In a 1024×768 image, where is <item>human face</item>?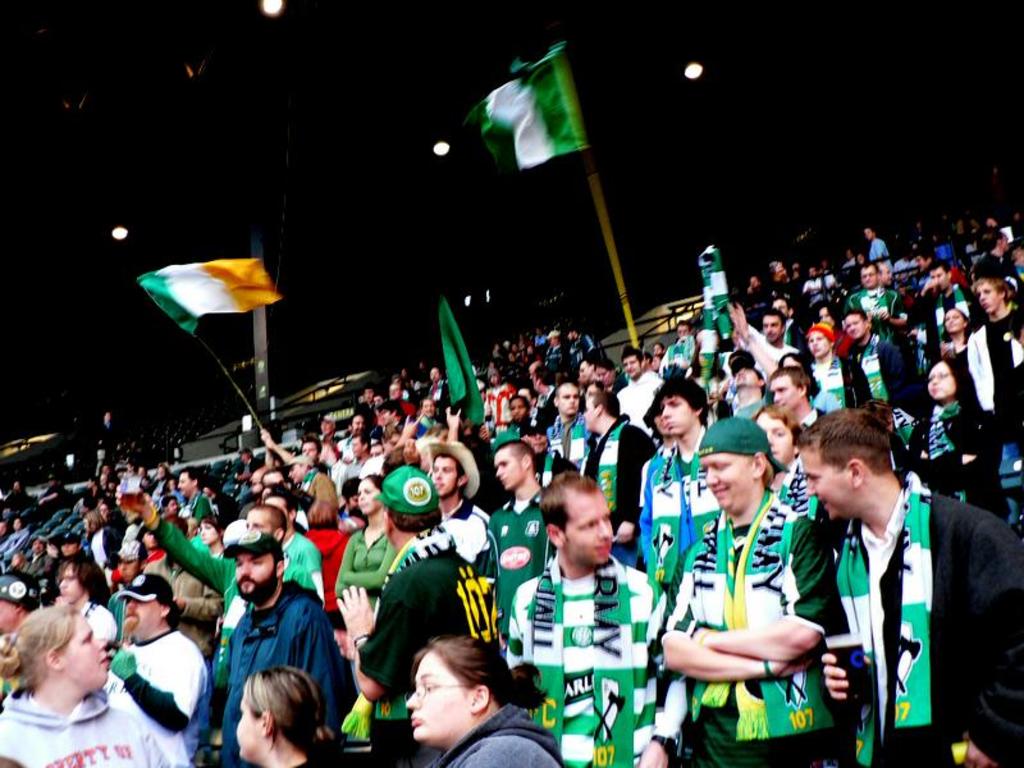
[63, 575, 95, 603].
